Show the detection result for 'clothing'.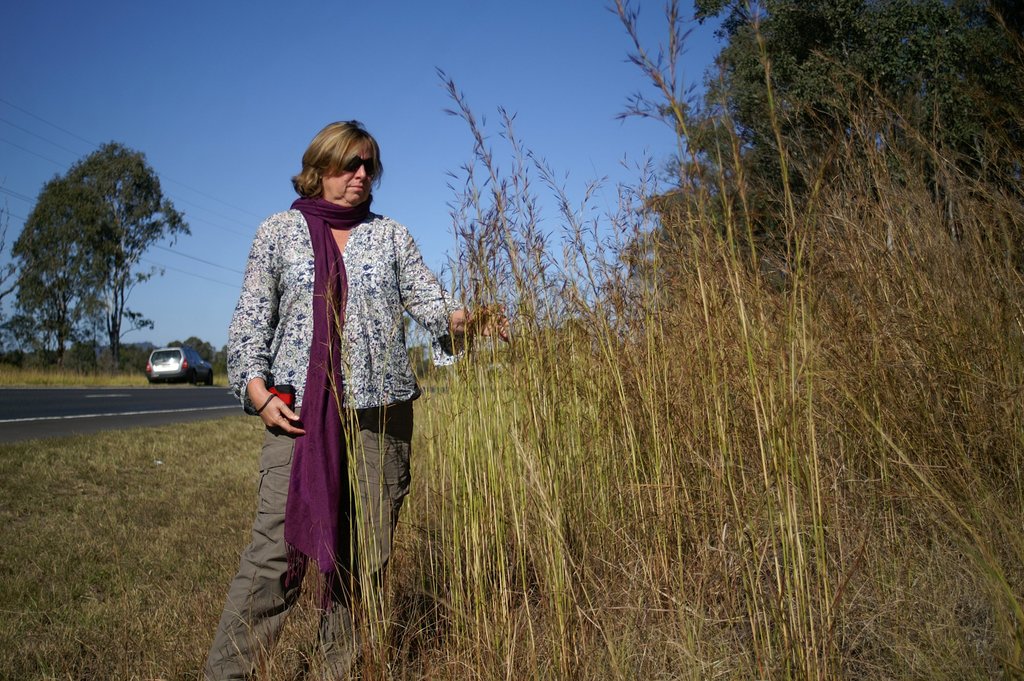
(197,176,396,623).
